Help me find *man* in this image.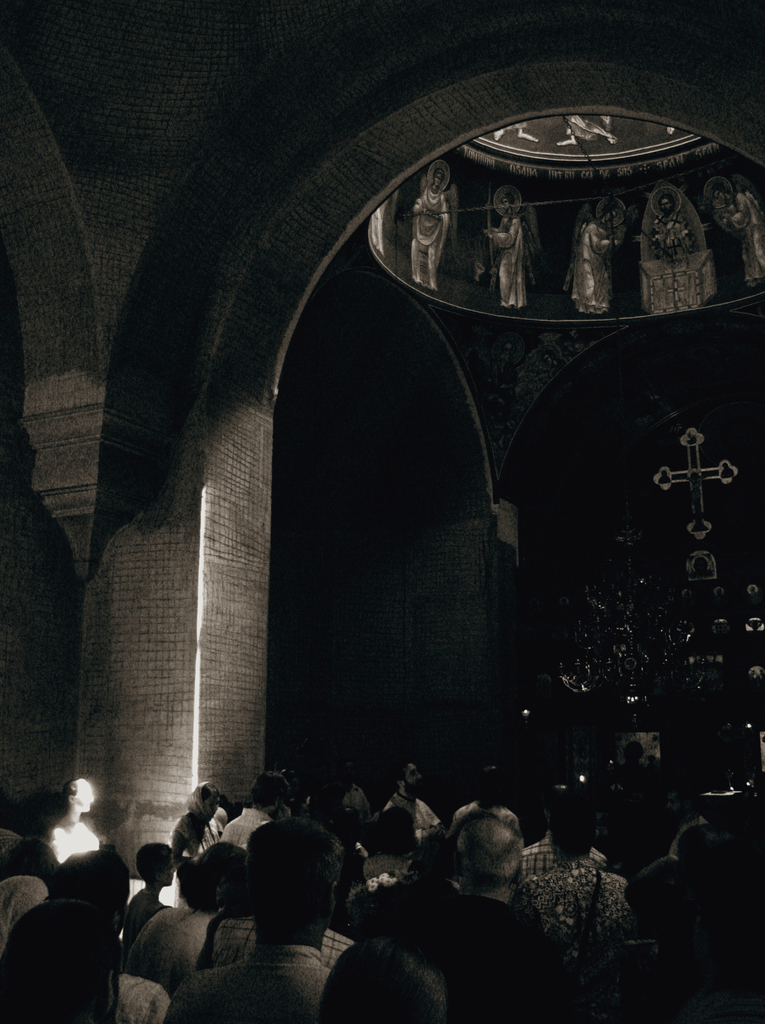
Found it: bbox=[517, 780, 608, 877].
